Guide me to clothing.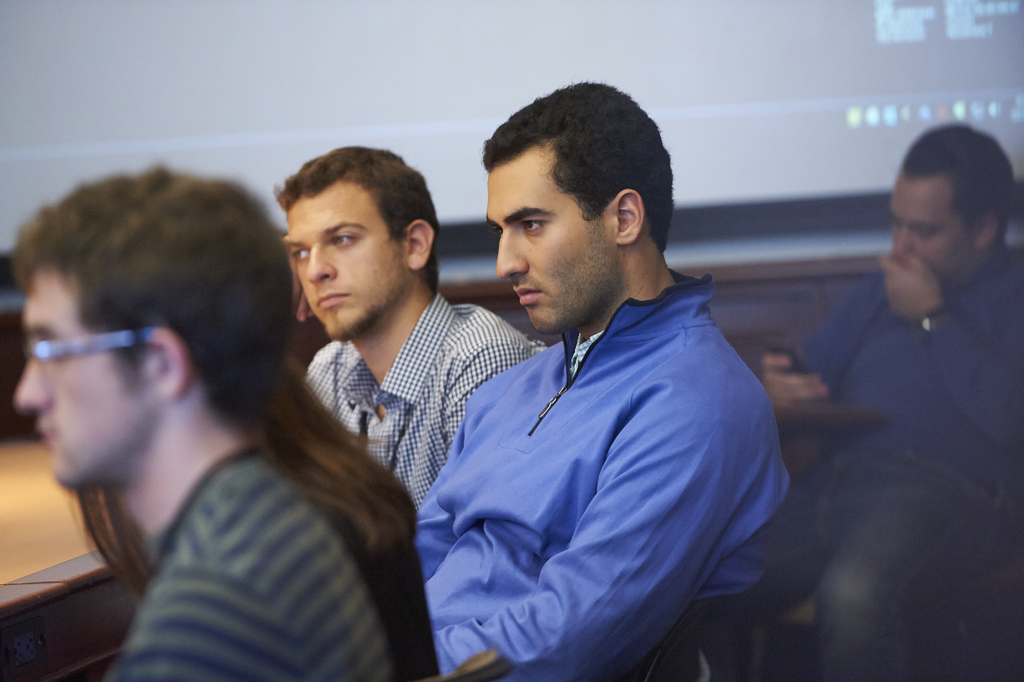
Guidance: left=99, top=413, right=427, bottom=681.
